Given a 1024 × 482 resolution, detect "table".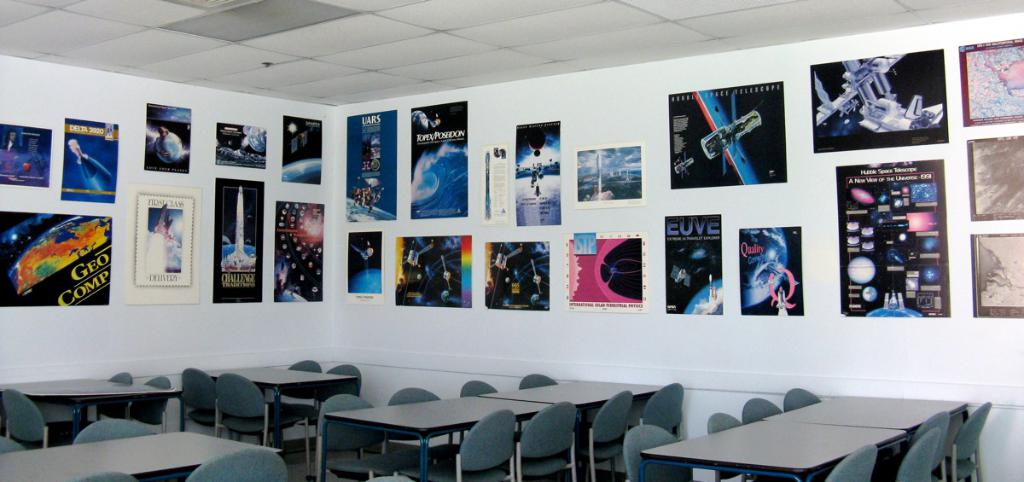
bbox(0, 431, 284, 481).
